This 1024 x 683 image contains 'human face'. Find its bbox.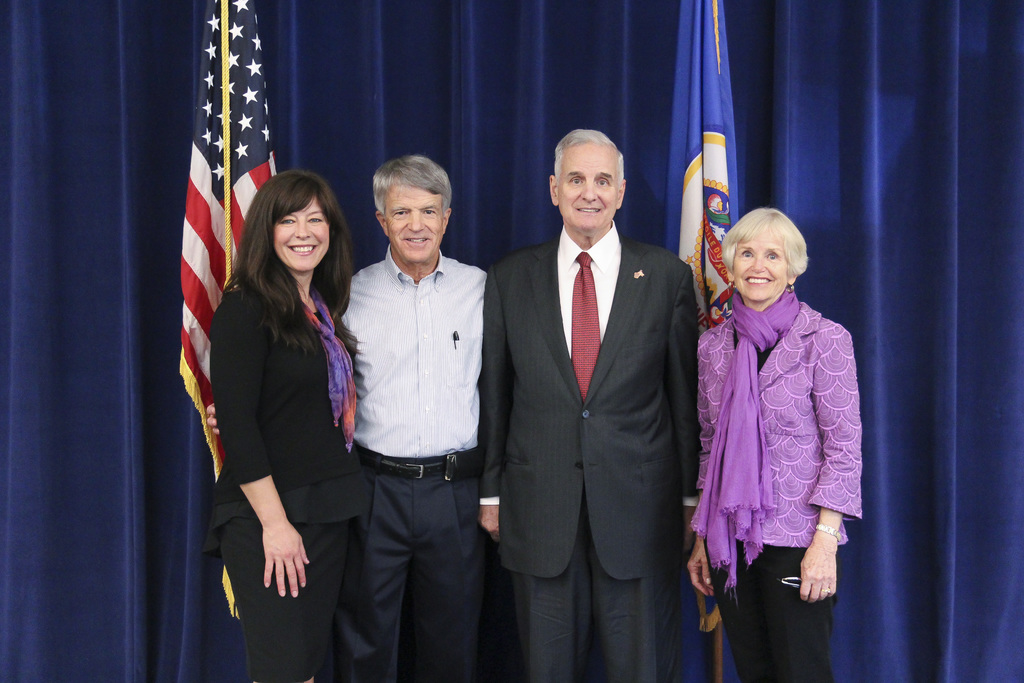
detection(386, 184, 447, 260).
